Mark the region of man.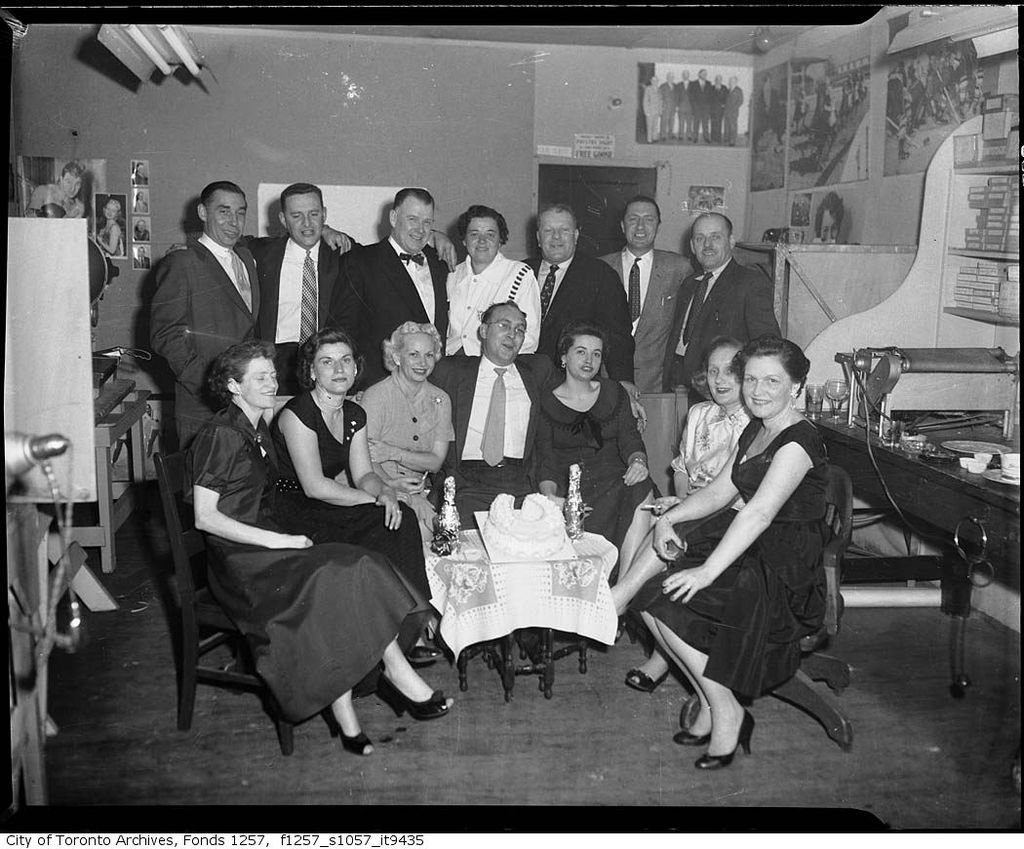
Region: l=592, t=205, r=699, b=401.
